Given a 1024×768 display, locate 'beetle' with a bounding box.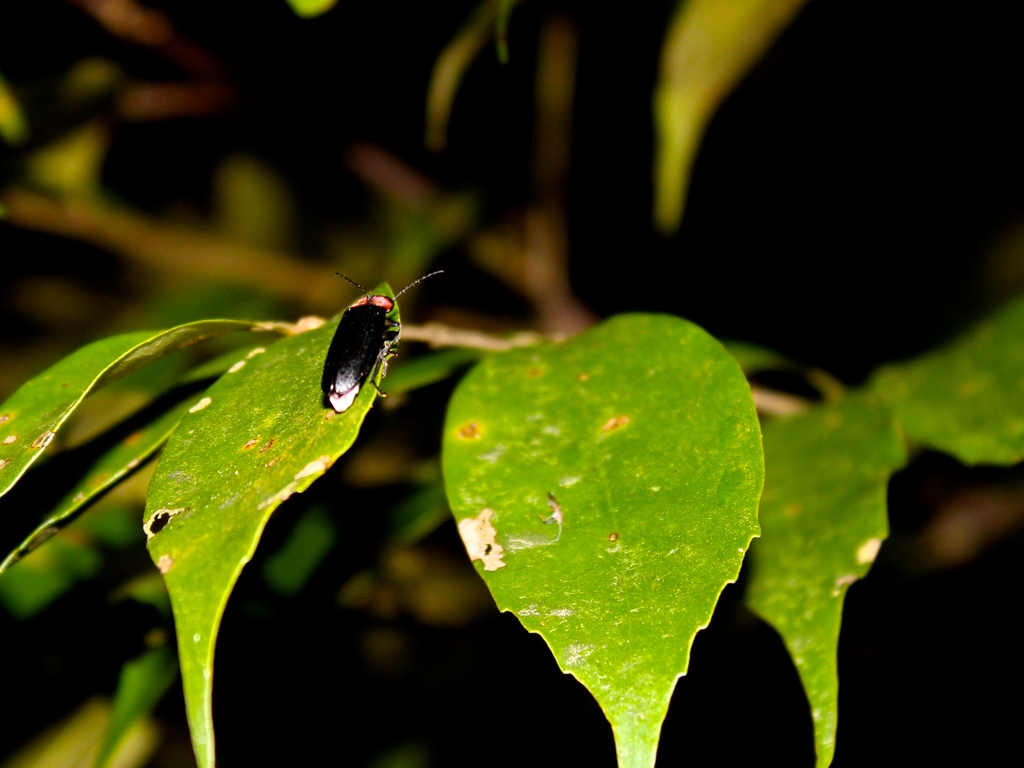
Located: x1=317 y1=260 x2=476 y2=420.
